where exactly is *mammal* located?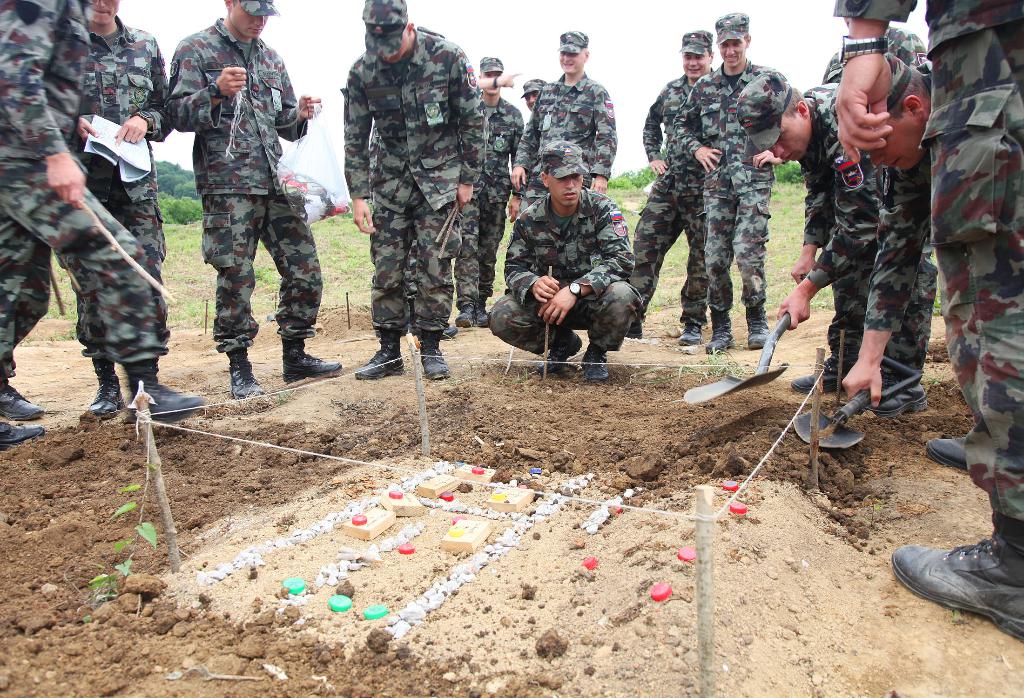
Its bounding box is 838/50/967/476.
